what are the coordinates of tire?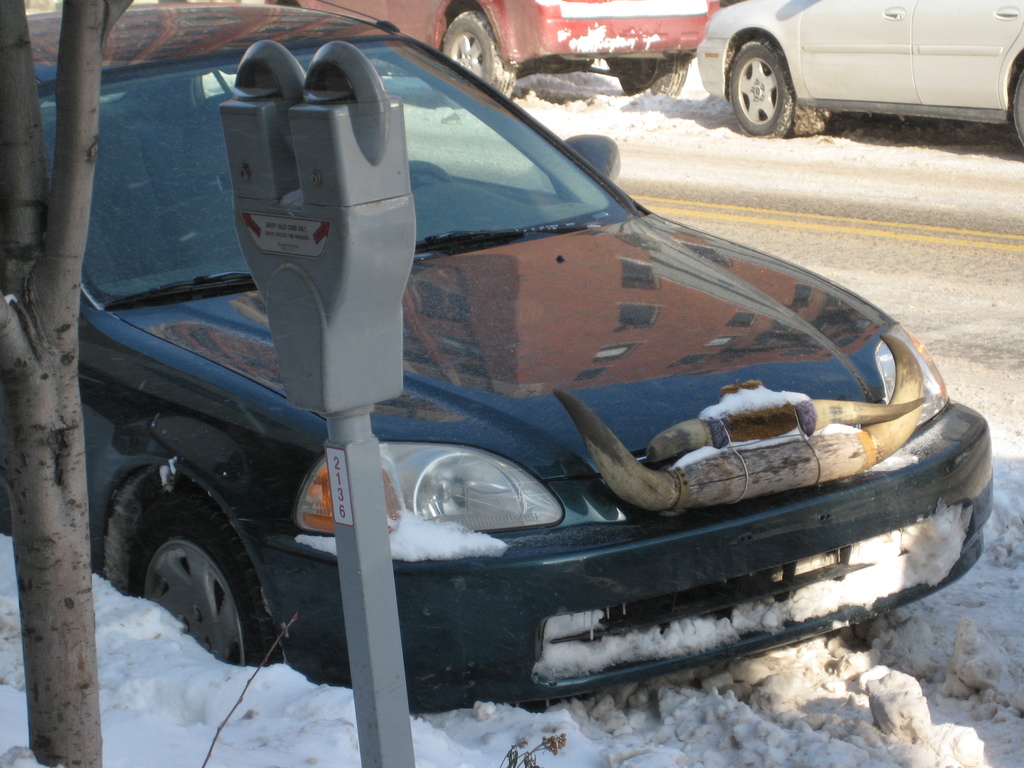
bbox(729, 42, 796, 137).
